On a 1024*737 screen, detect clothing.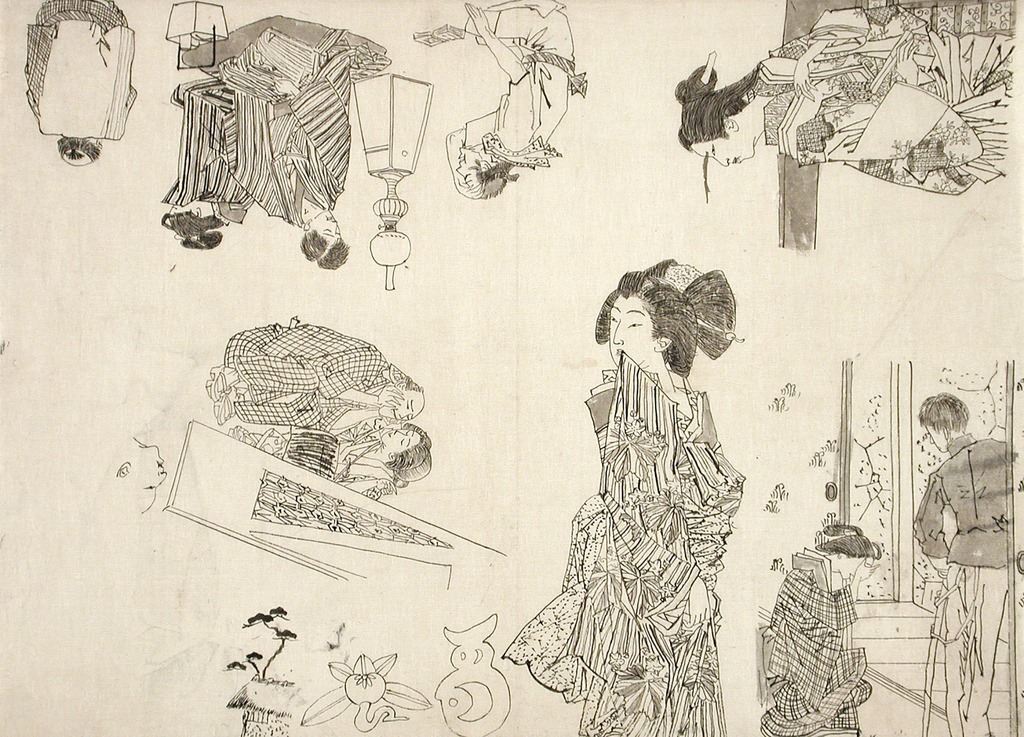
[x1=219, y1=53, x2=355, y2=224].
